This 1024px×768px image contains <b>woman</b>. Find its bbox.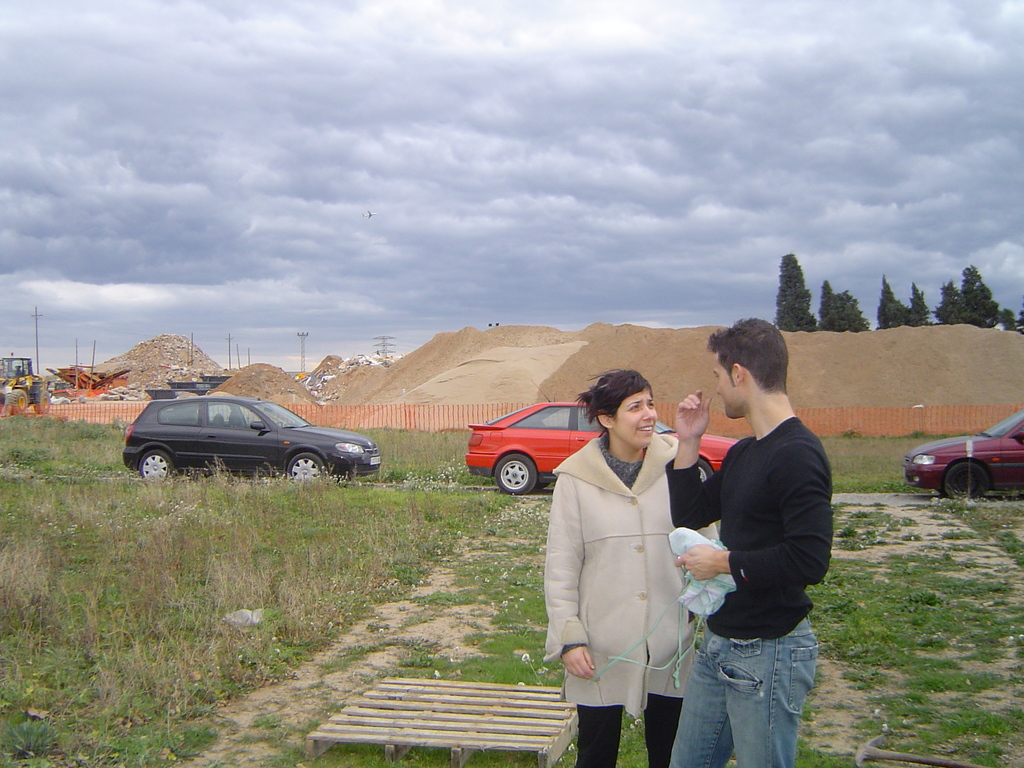
crop(540, 370, 715, 759).
